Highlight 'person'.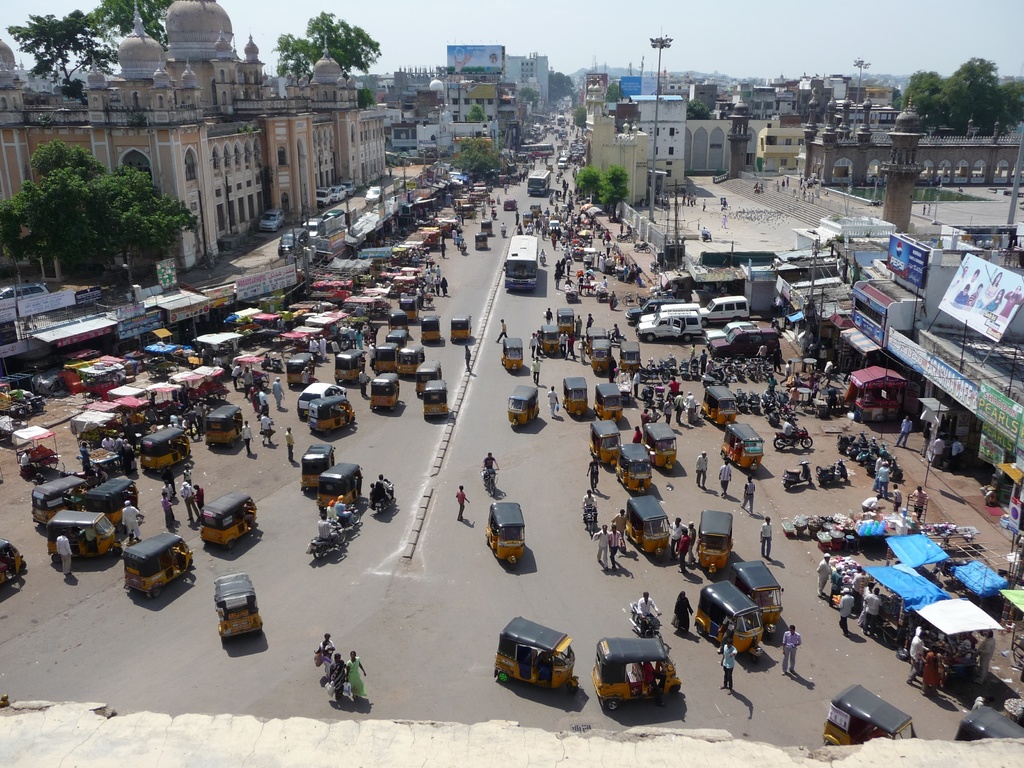
Highlighted region: (left=573, top=310, right=583, bottom=332).
